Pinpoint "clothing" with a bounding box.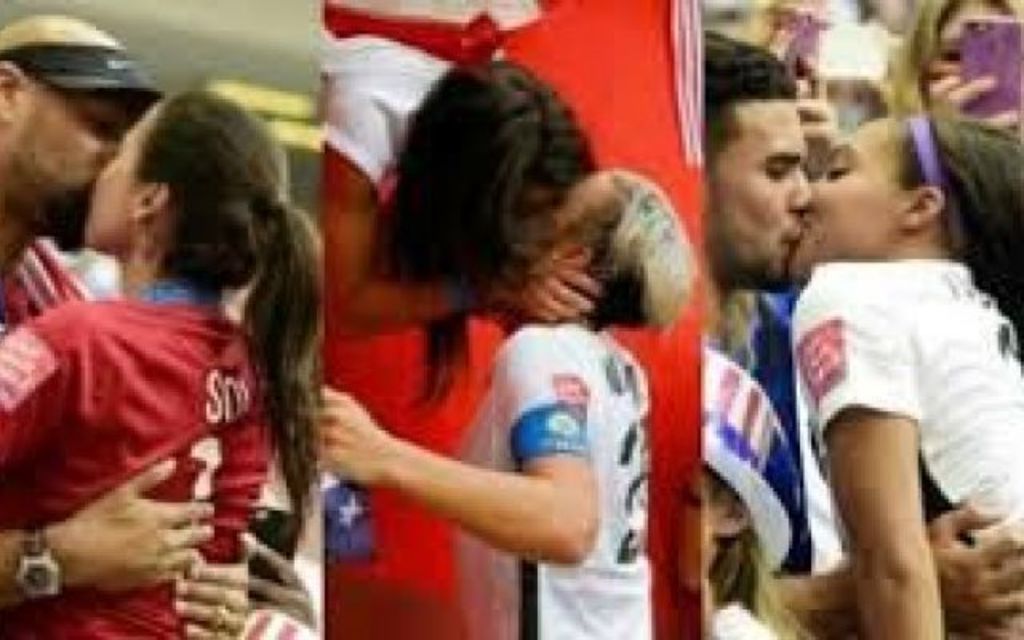
454, 331, 674, 638.
